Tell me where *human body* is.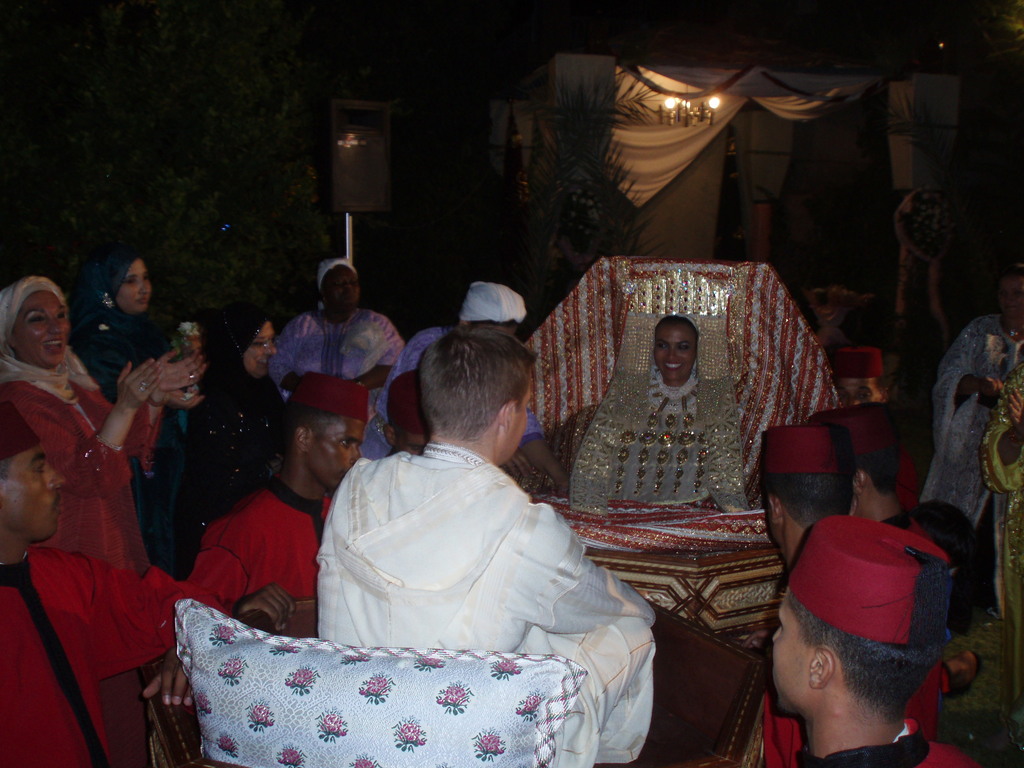
*human body* is at <region>366, 273, 571, 488</region>.
